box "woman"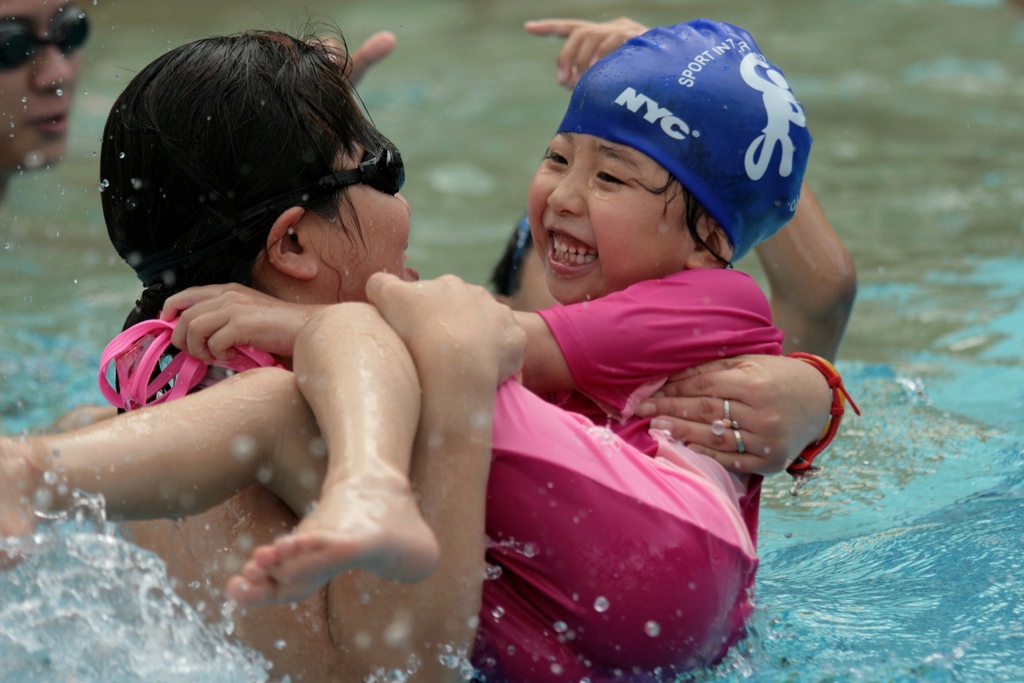
{"left": 52, "top": 13, "right": 859, "bottom": 682}
